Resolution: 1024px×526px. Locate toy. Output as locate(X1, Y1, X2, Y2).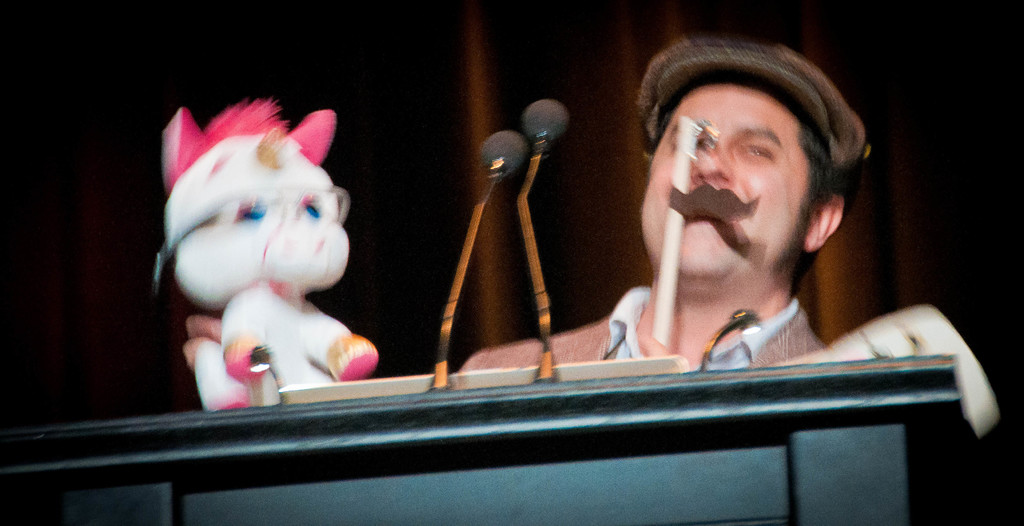
locate(135, 94, 387, 414).
